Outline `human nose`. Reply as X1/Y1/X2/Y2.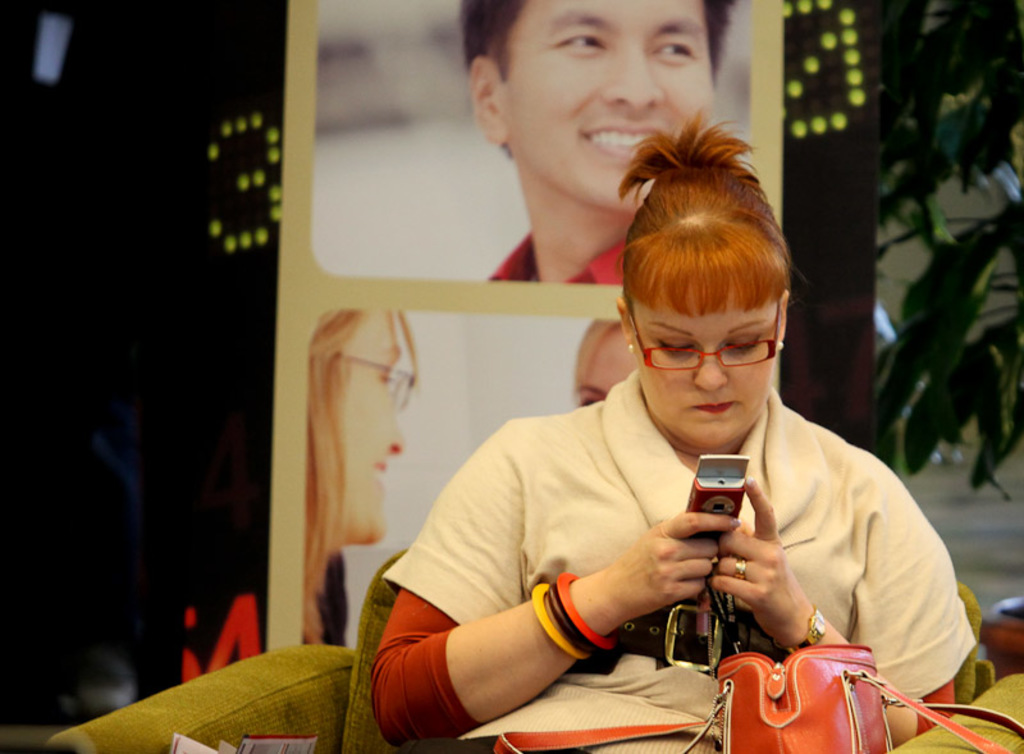
695/346/728/393.
